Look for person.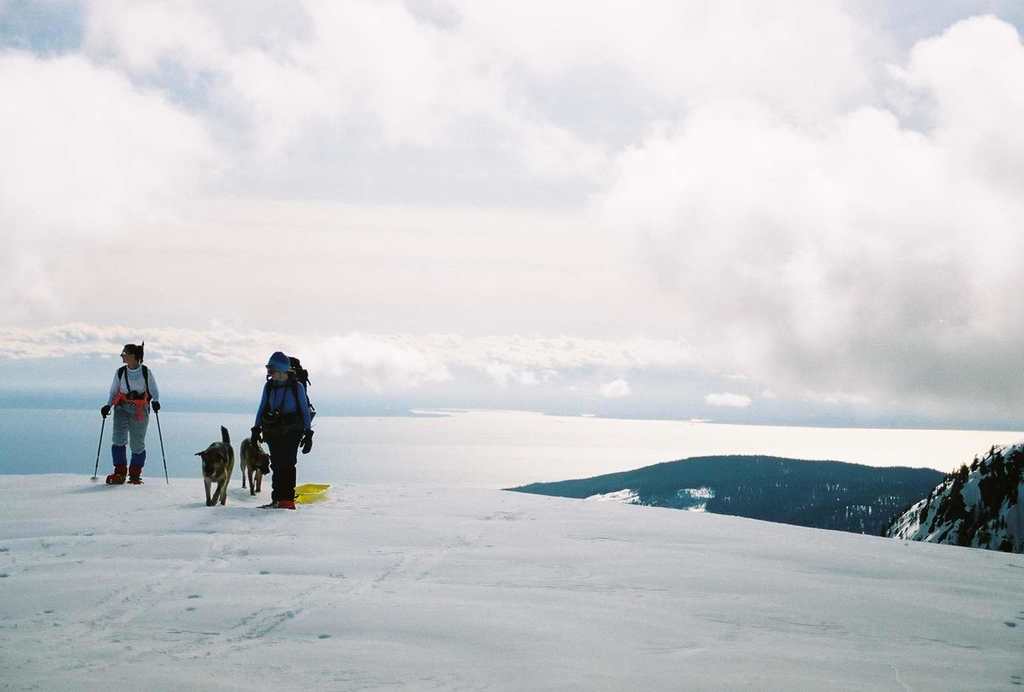
Found: region(243, 352, 321, 512).
